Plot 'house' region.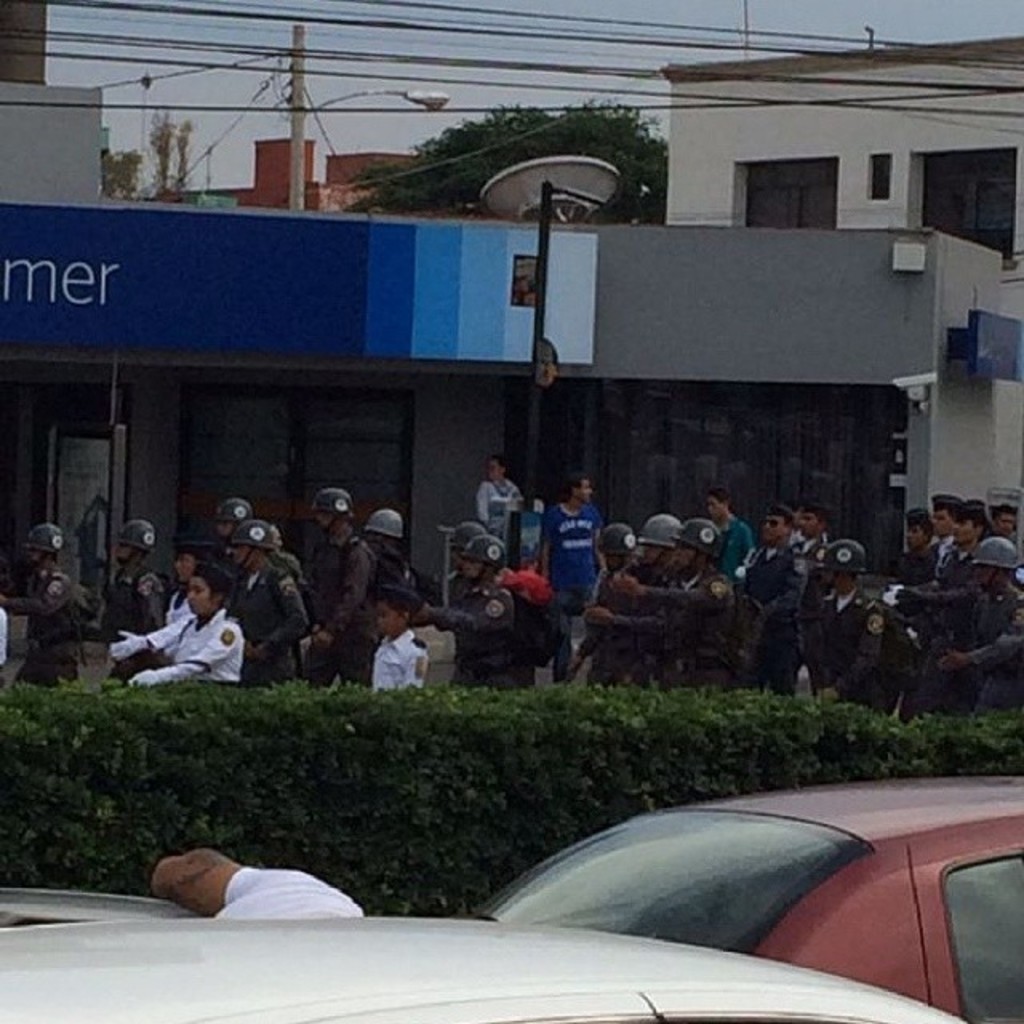
Plotted at [659, 35, 1022, 533].
